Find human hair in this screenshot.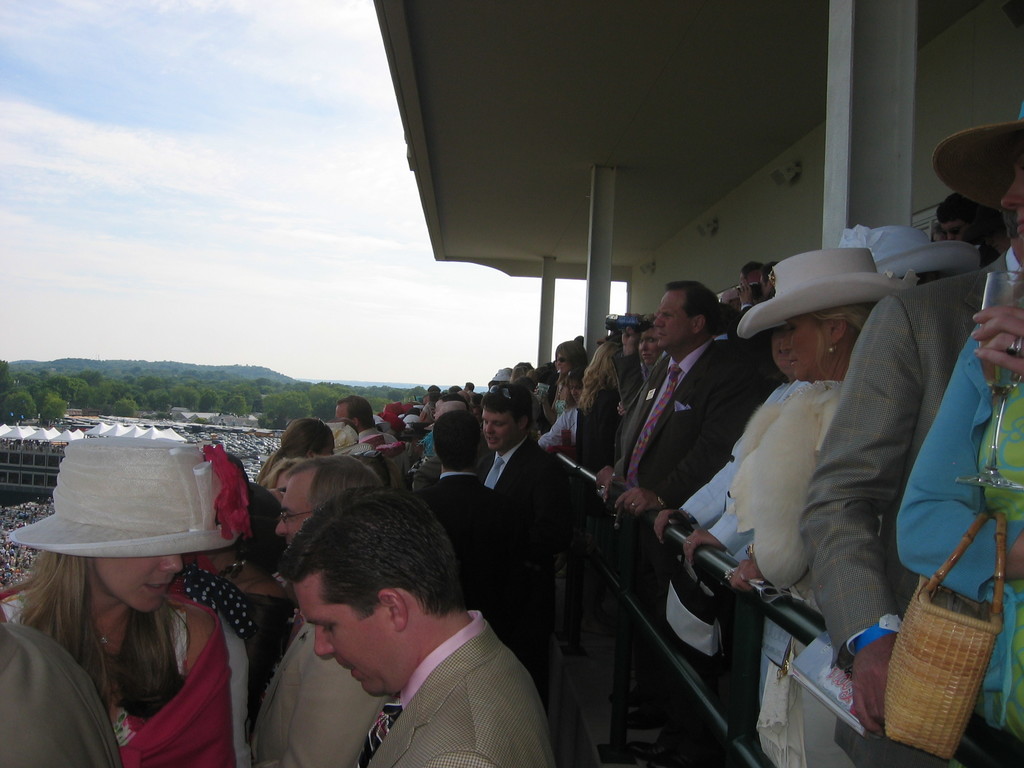
The bounding box for human hair is (578,339,625,416).
